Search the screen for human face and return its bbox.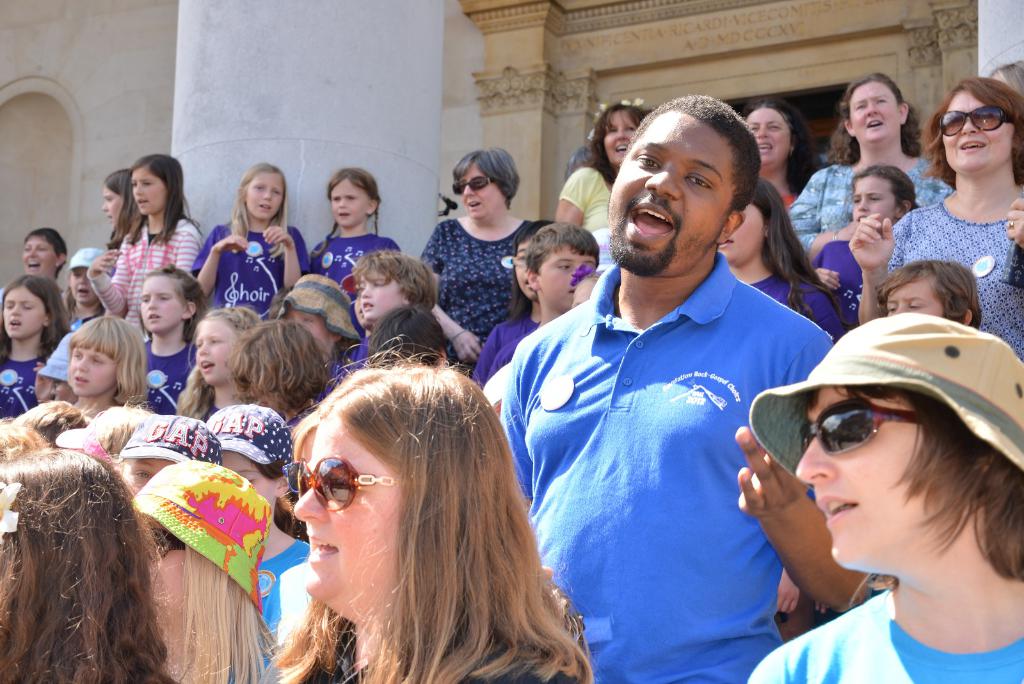
Found: BBox(306, 402, 399, 626).
